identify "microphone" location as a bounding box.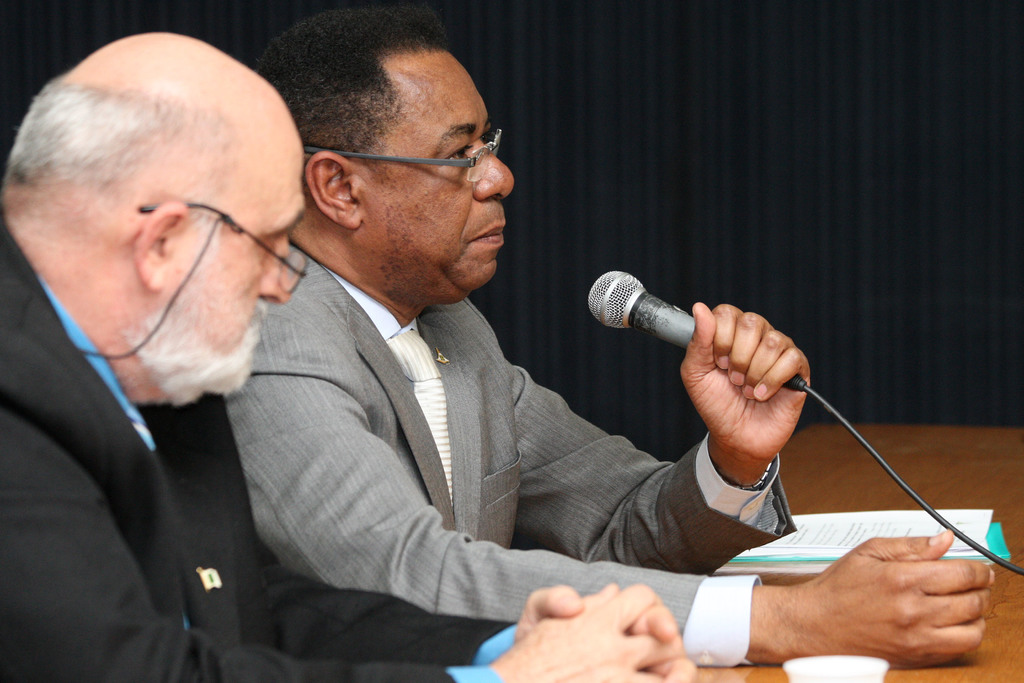
region(582, 270, 810, 404).
